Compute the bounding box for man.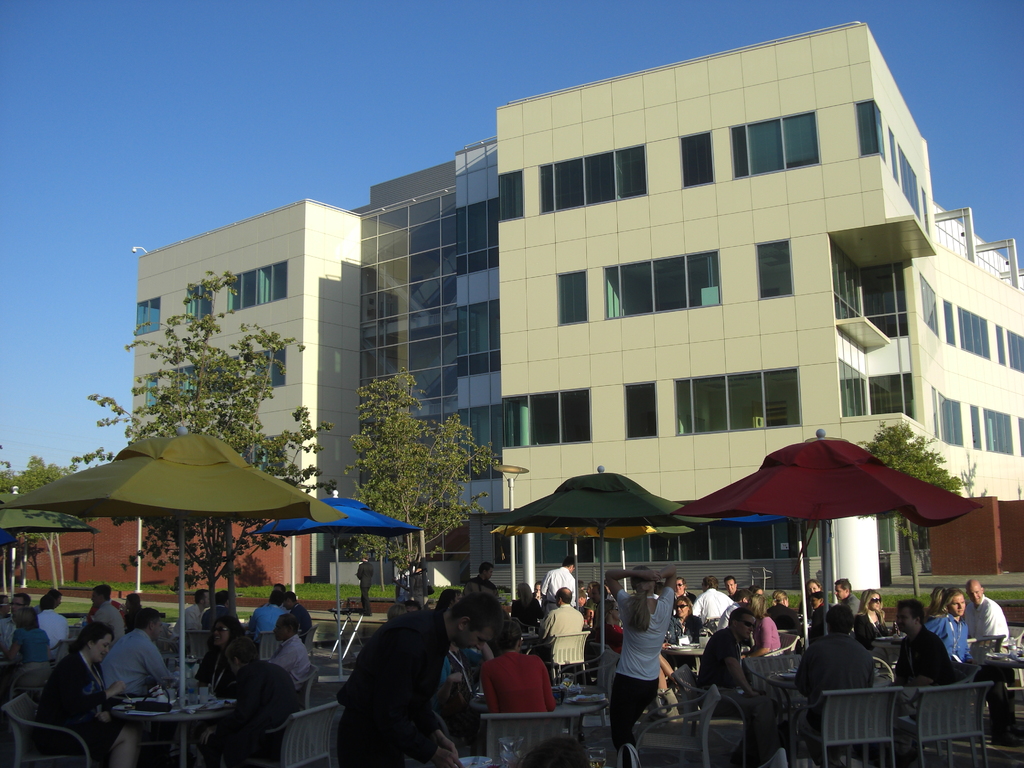
region(831, 577, 860, 622).
